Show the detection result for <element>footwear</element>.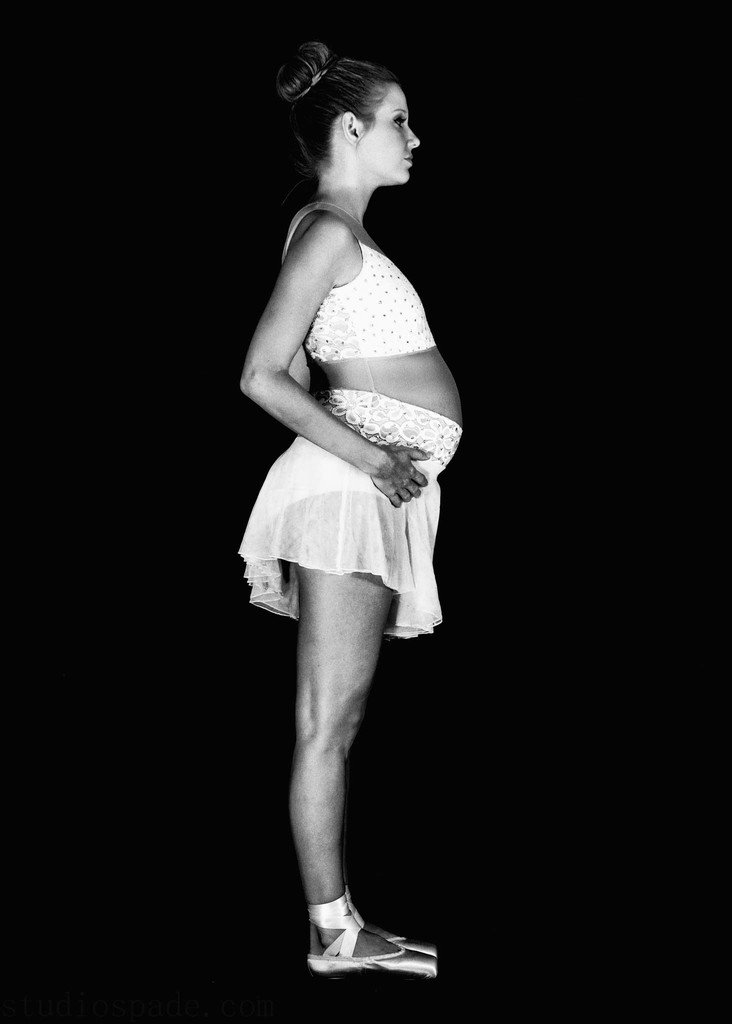
left=308, top=890, right=439, bottom=977.
